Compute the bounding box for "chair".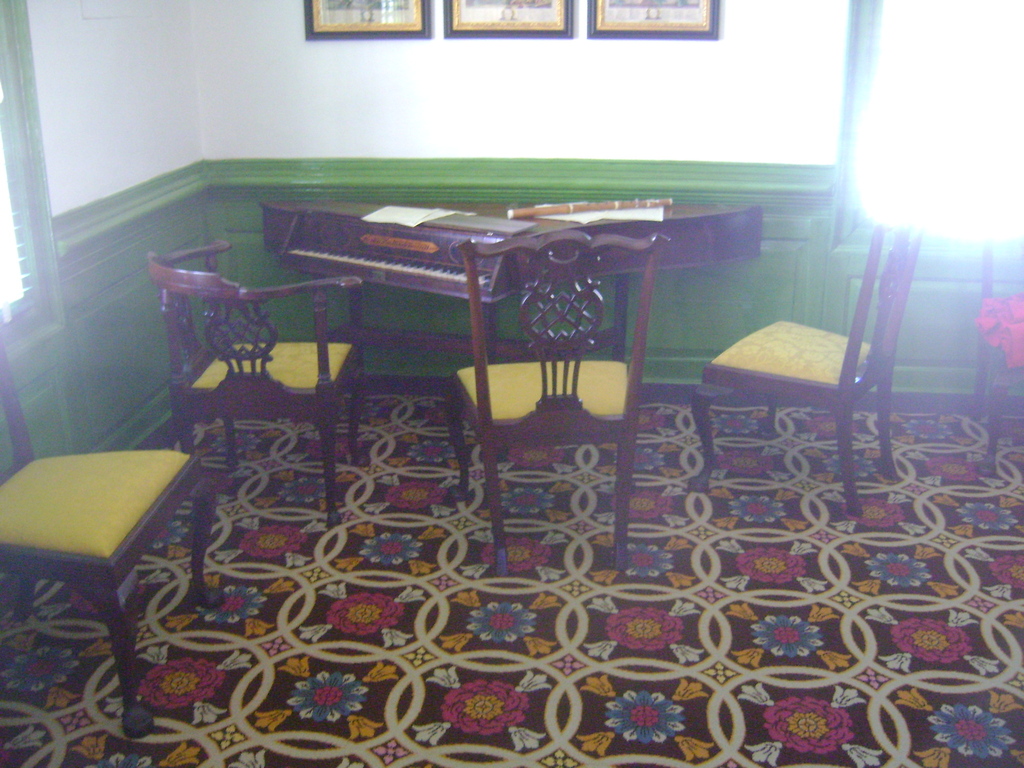
x1=695, y1=196, x2=954, y2=472.
